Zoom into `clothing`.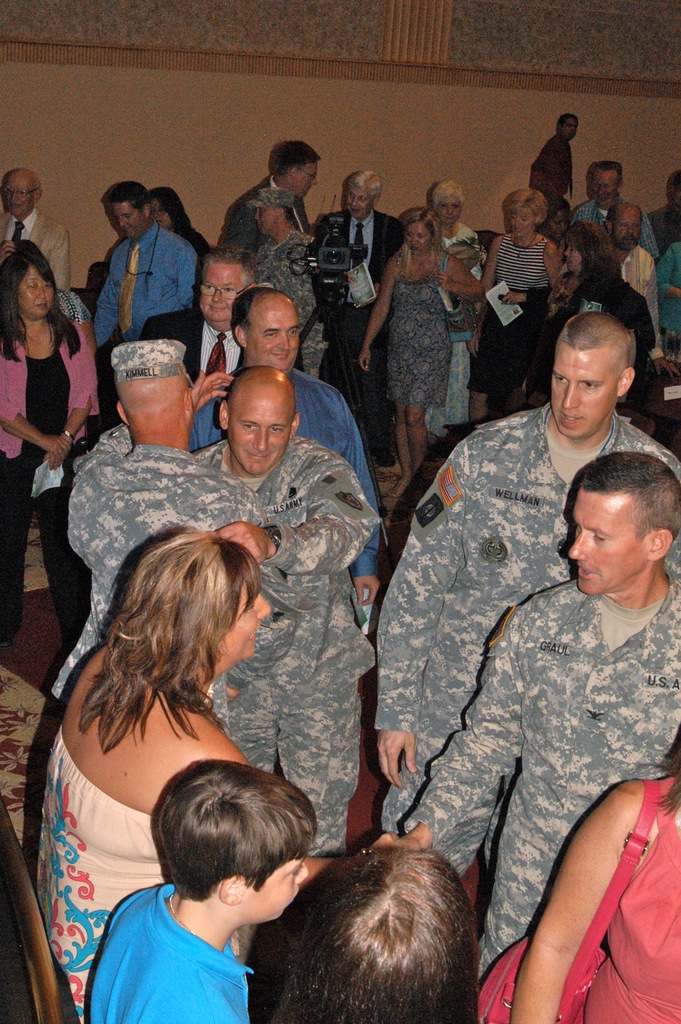
Zoom target: box=[51, 421, 261, 698].
